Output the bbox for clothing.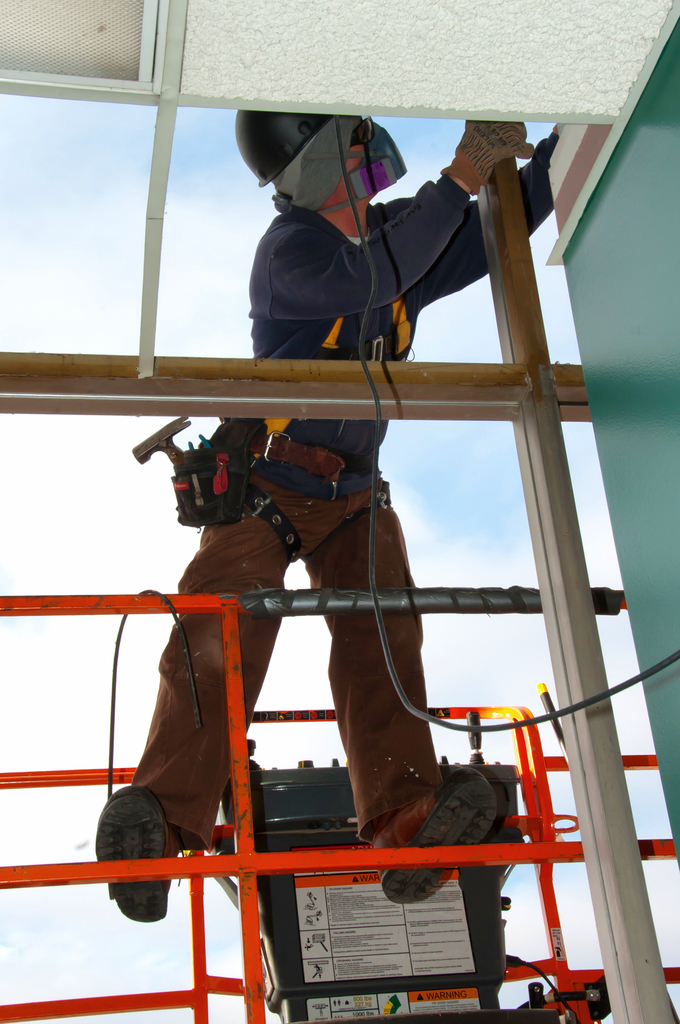
124 178 538 897.
